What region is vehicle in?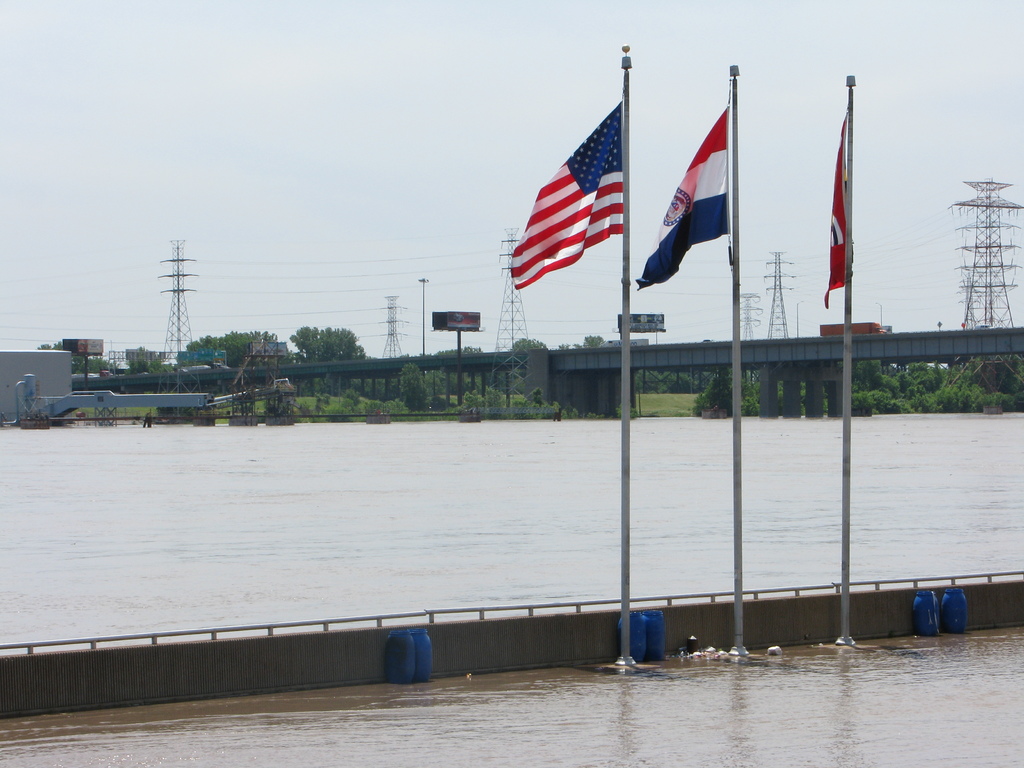
(600,335,652,347).
